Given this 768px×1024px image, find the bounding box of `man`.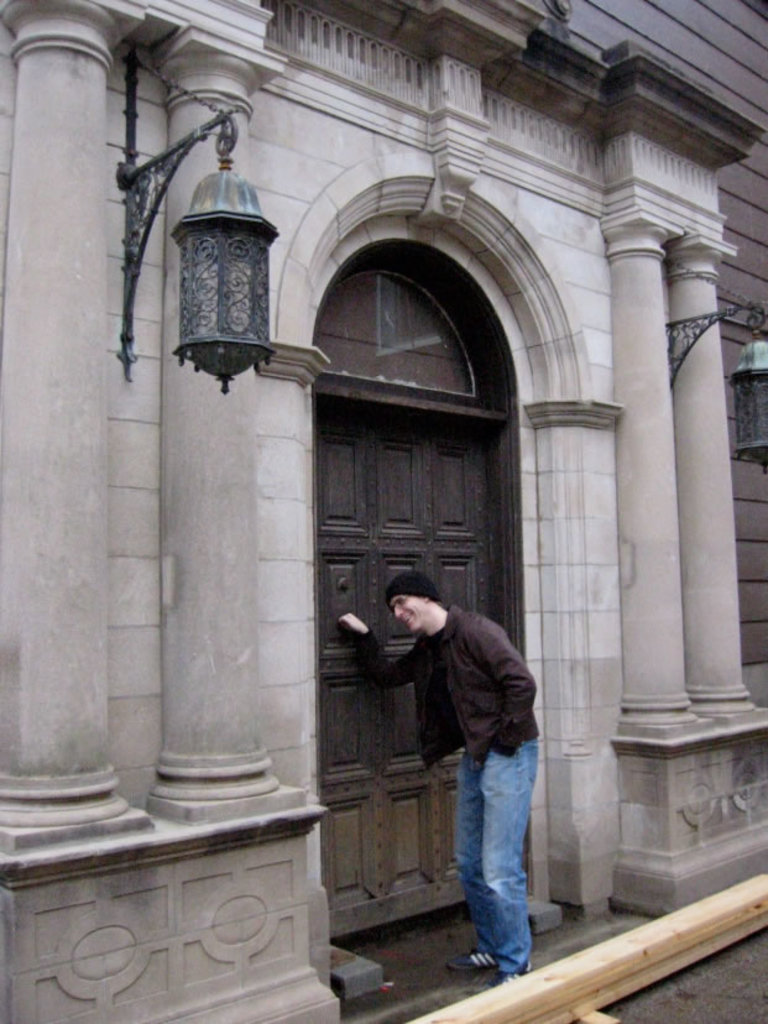
[x1=369, y1=560, x2=561, y2=976].
